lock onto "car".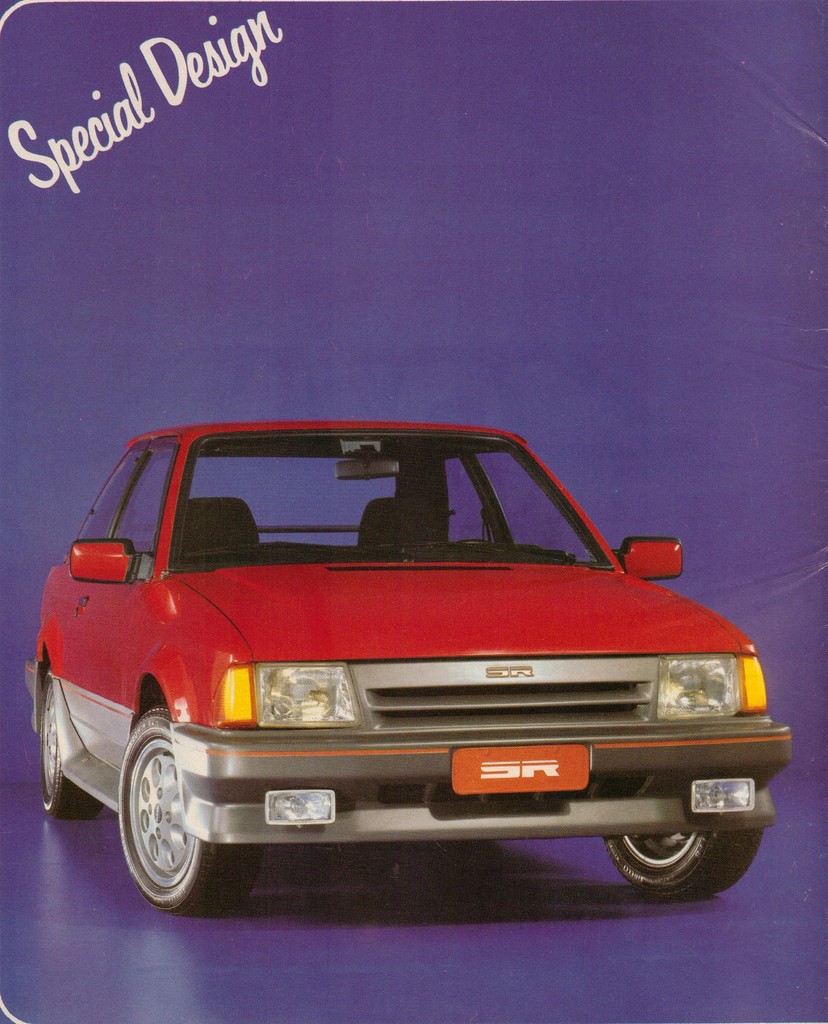
Locked: [x1=19, y1=415, x2=795, y2=917].
